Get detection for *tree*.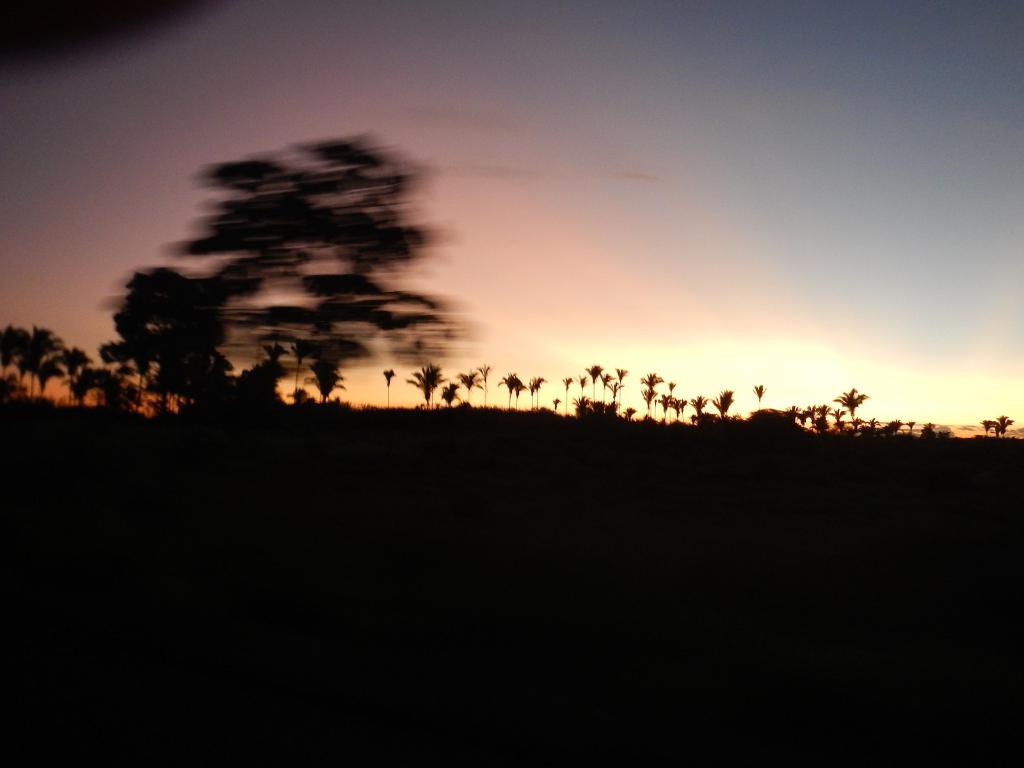
Detection: [627, 410, 636, 424].
